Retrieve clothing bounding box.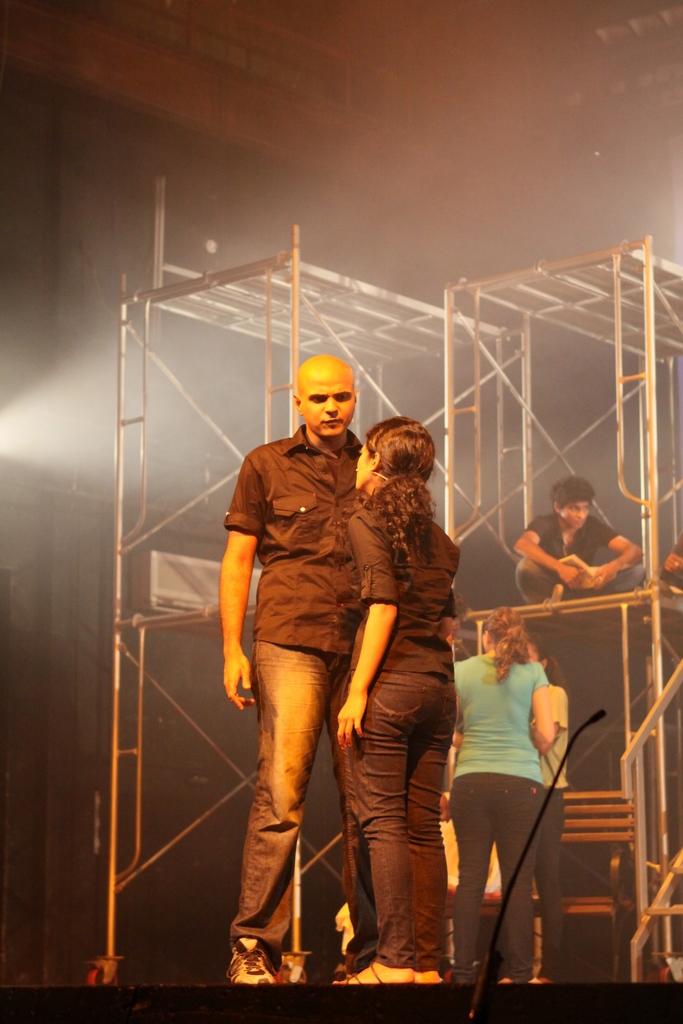
Bounding box: {"left": 217, "top": 426, "right": 362, "bottom": 968}.
